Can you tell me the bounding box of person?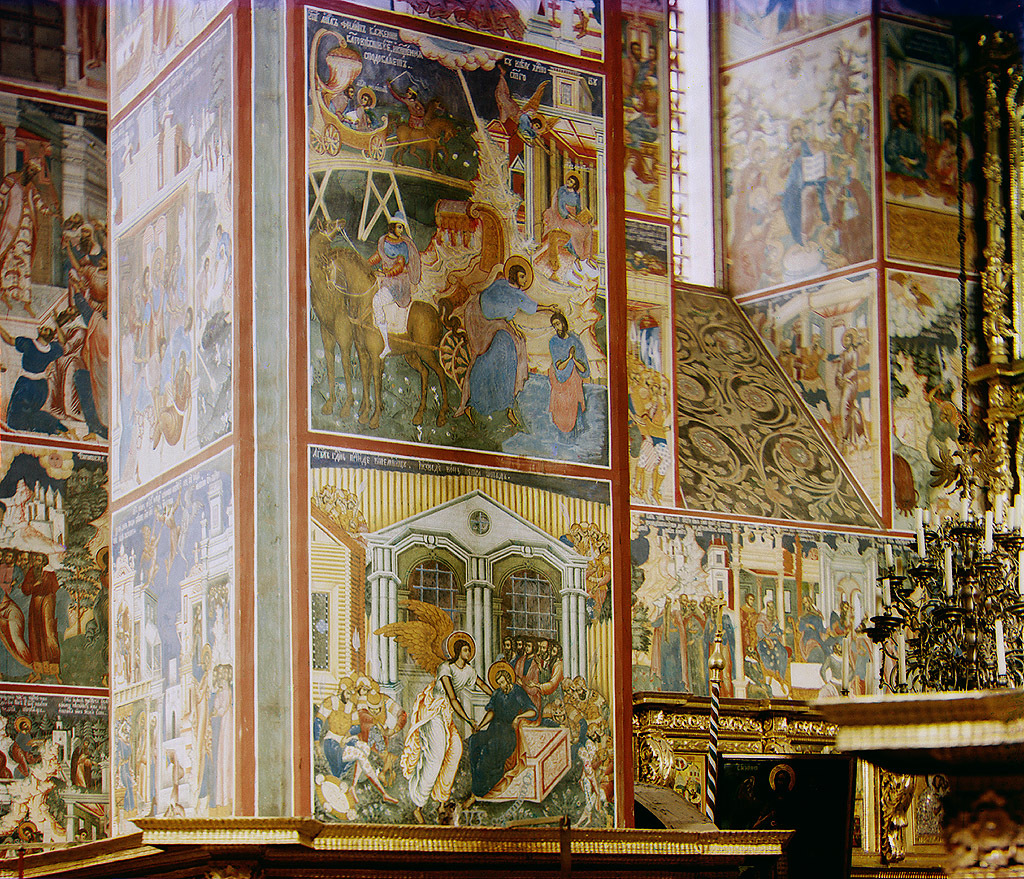
<box>0,317,76,444</box>.
